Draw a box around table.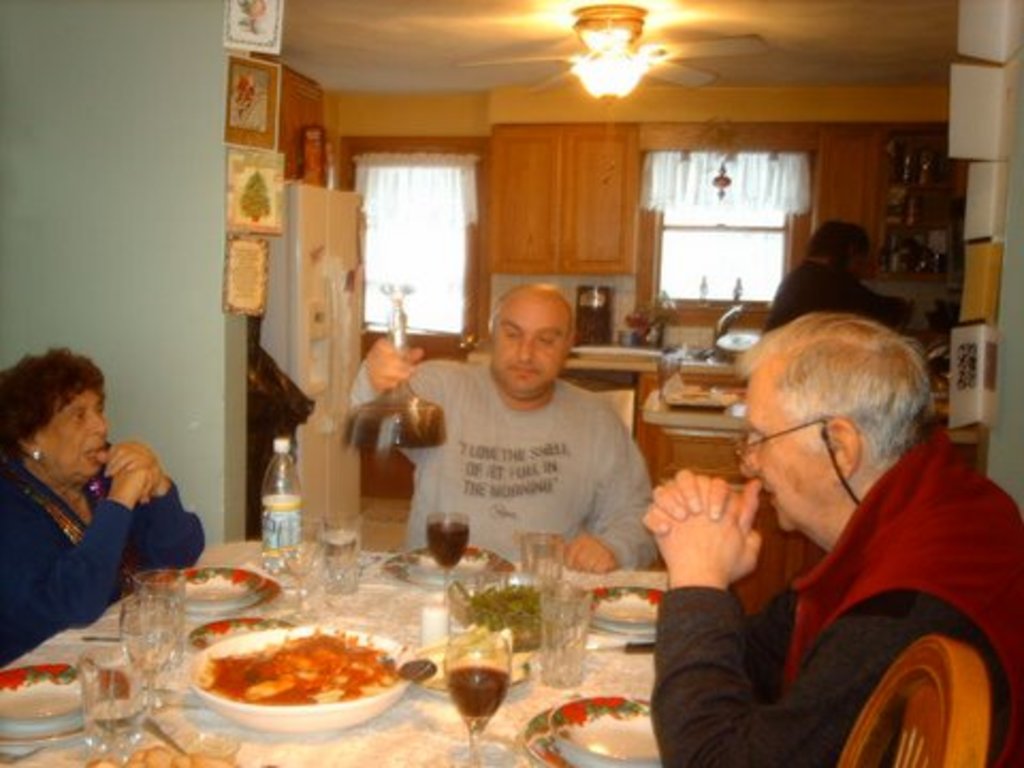
13:544:659:767.
